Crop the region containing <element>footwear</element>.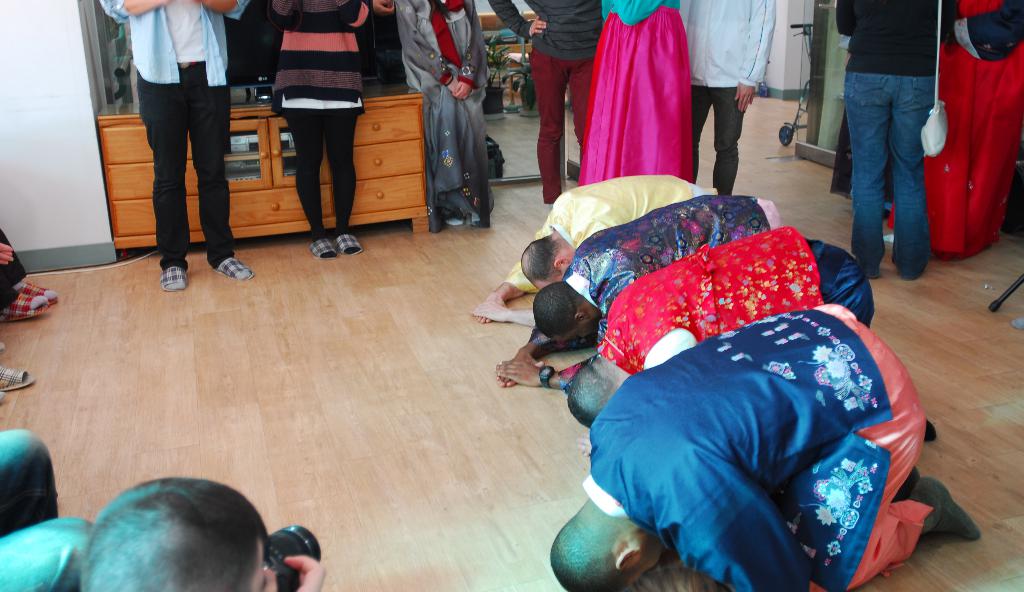
Crop region: <bbox>0, 340, 4, 351</bbox>.
